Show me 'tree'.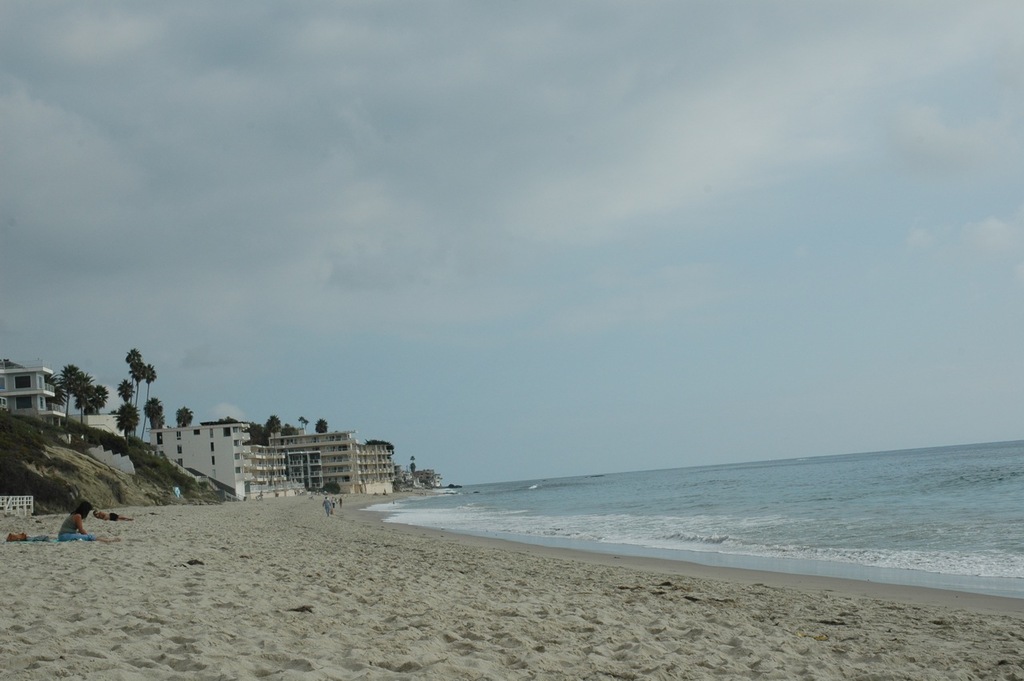
'tree' is here: (110,401,144,435).
